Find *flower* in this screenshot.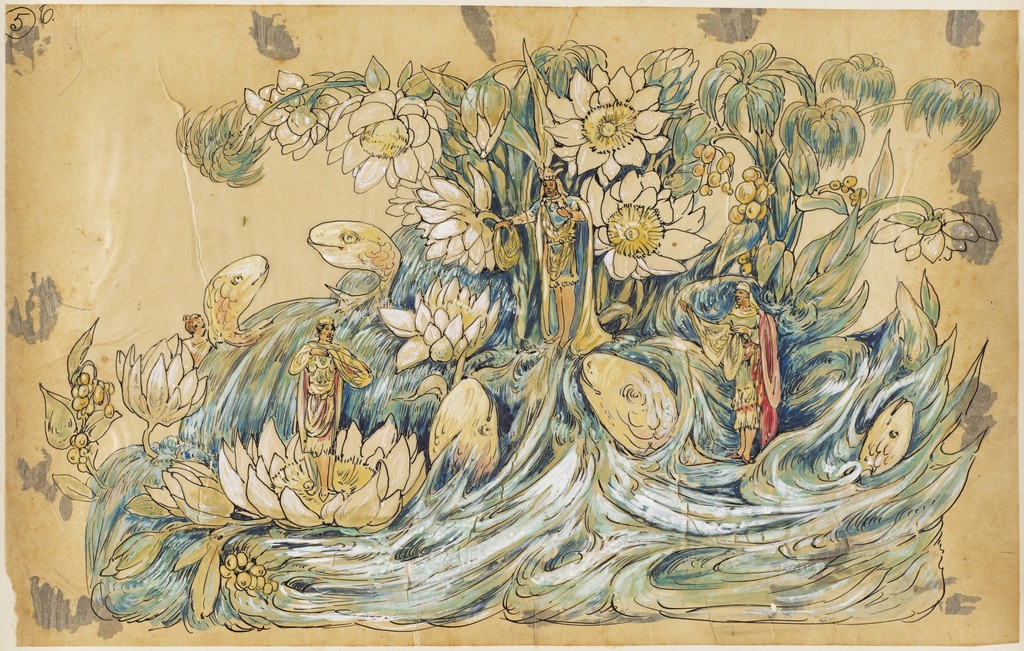
The bounding box for *flower* is <region>868, 207, 1002, 269</region>.
